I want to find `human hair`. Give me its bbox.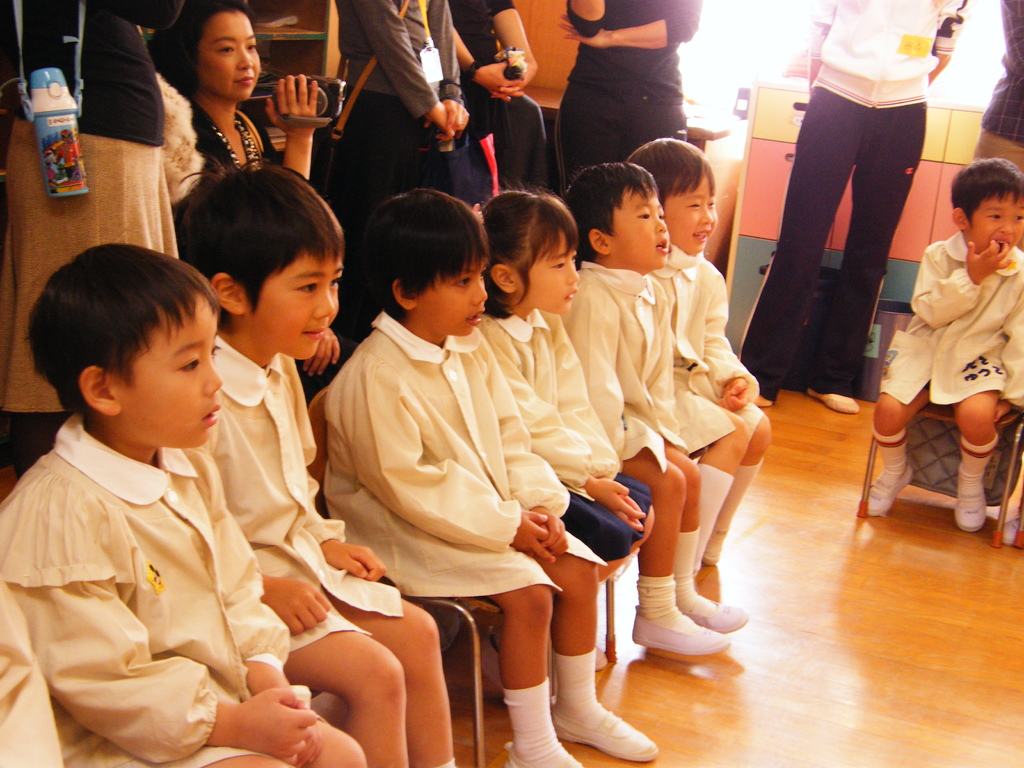
left=362, top=189, right=485, bottom=315.
